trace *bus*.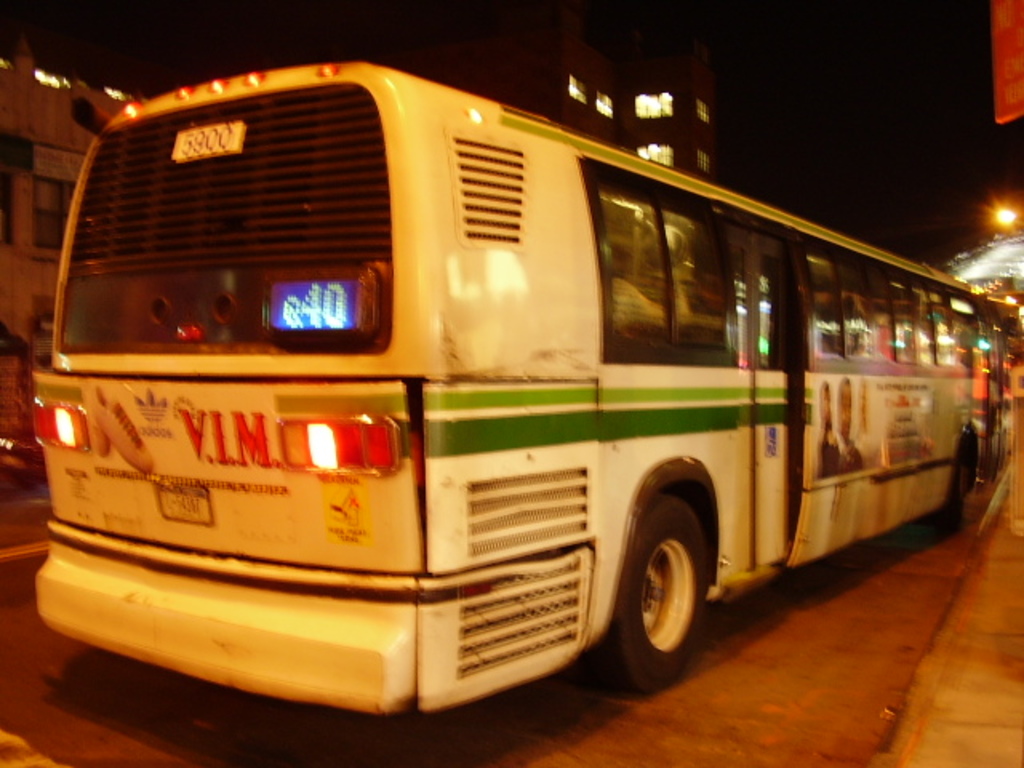
Traced to (x1=37, y1=51, x2=1016, y2=722).
